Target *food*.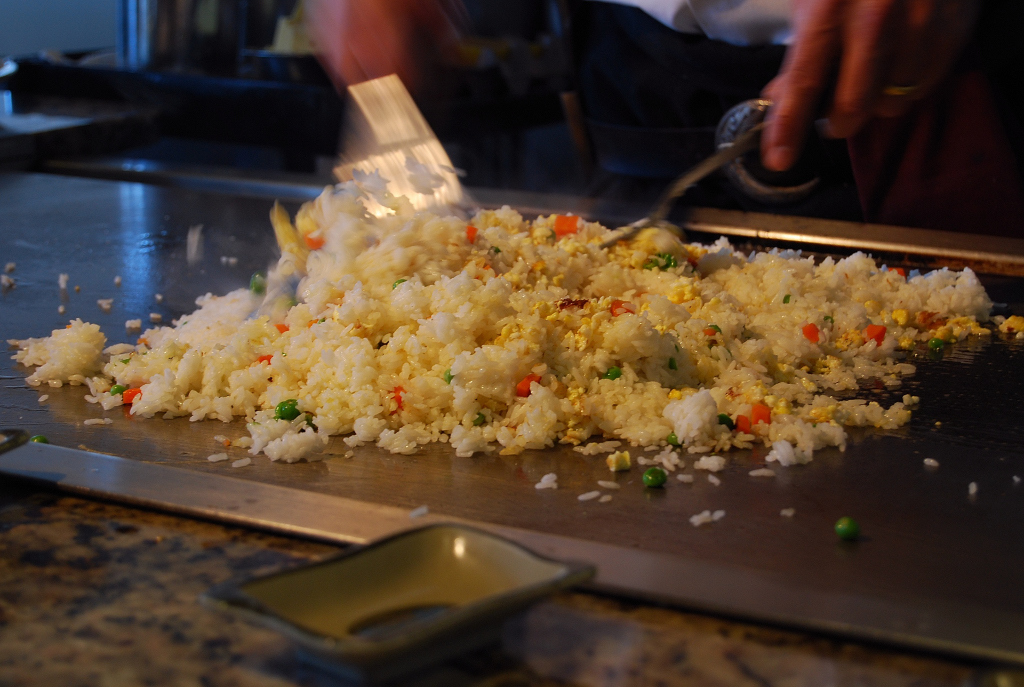
Target region: Rect(598, 493, 610, 500).
